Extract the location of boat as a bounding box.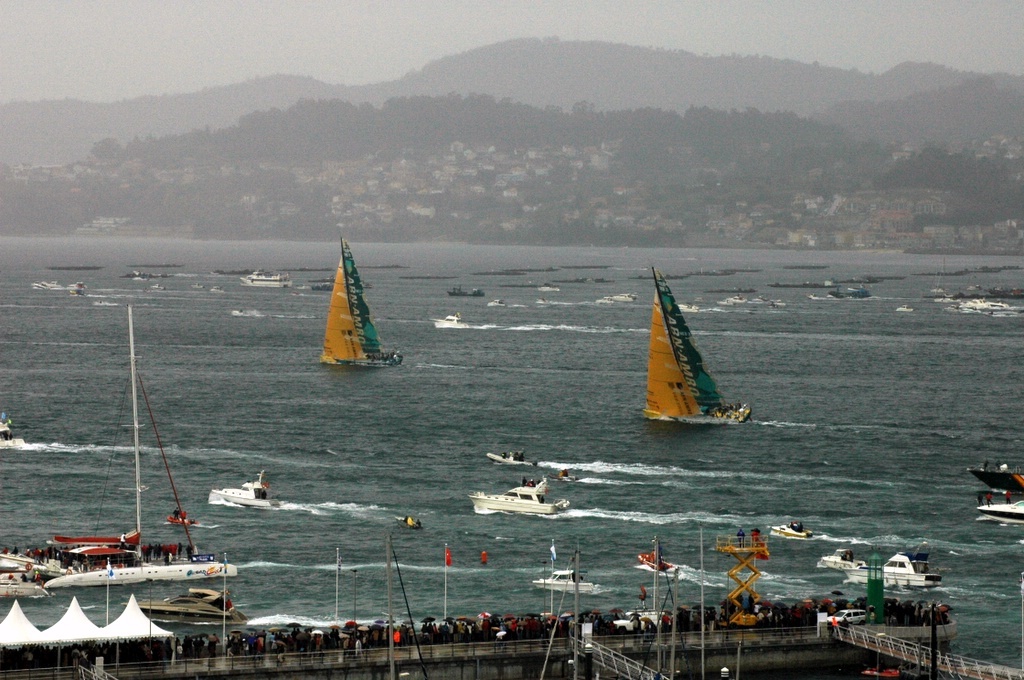
box(69, 282, 81, 293).
